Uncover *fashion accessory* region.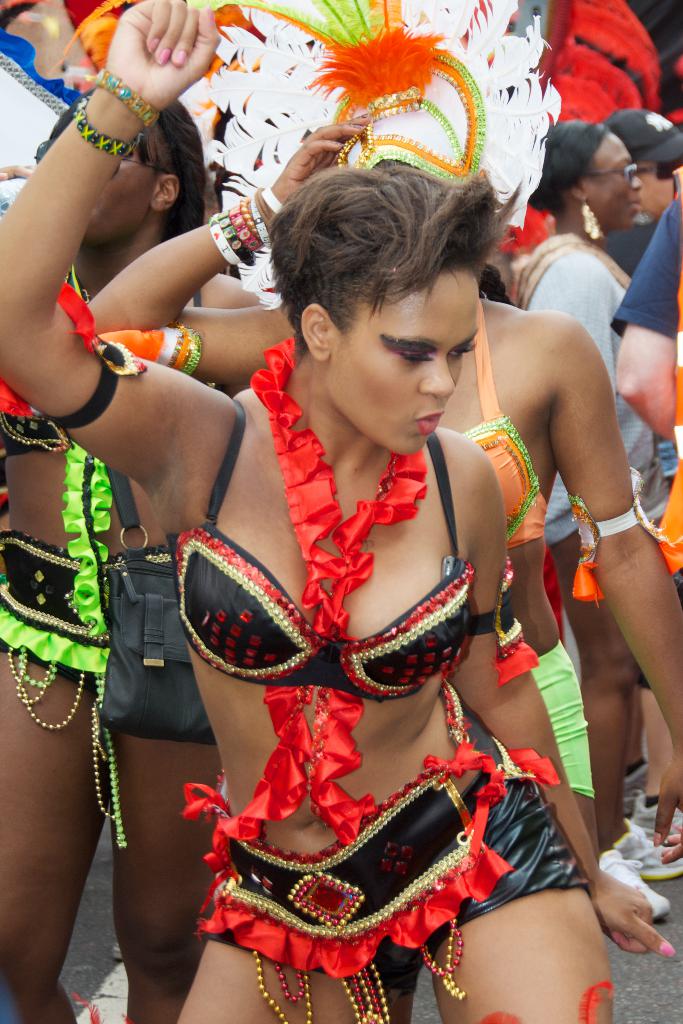
Uncovered: select_region(597, 108, 682, 168).
